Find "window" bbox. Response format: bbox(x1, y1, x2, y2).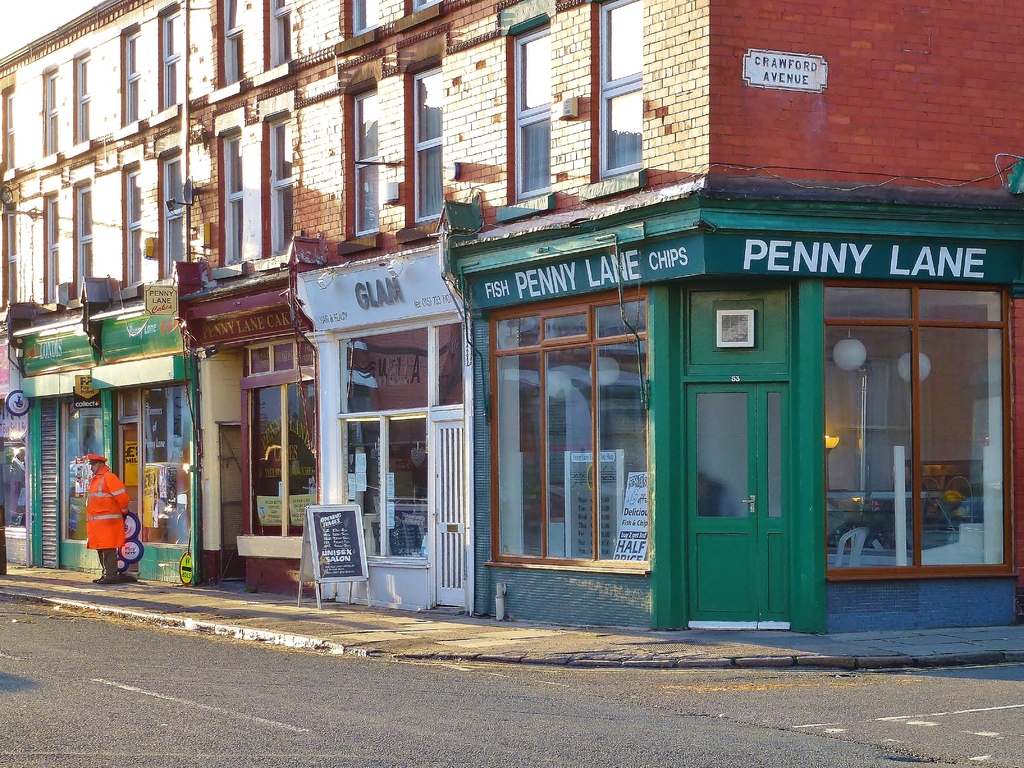
bbox(408, 64, 444, 220).
